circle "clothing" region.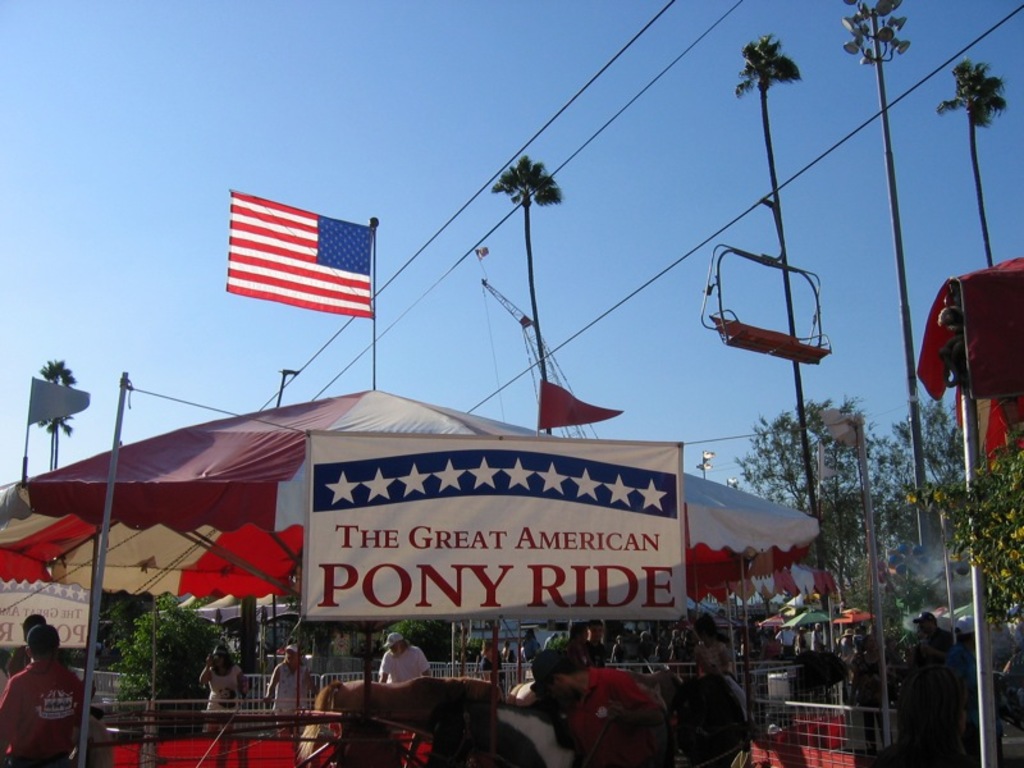
Region: [x1=0, y1=659, x2=83, y2=767].
